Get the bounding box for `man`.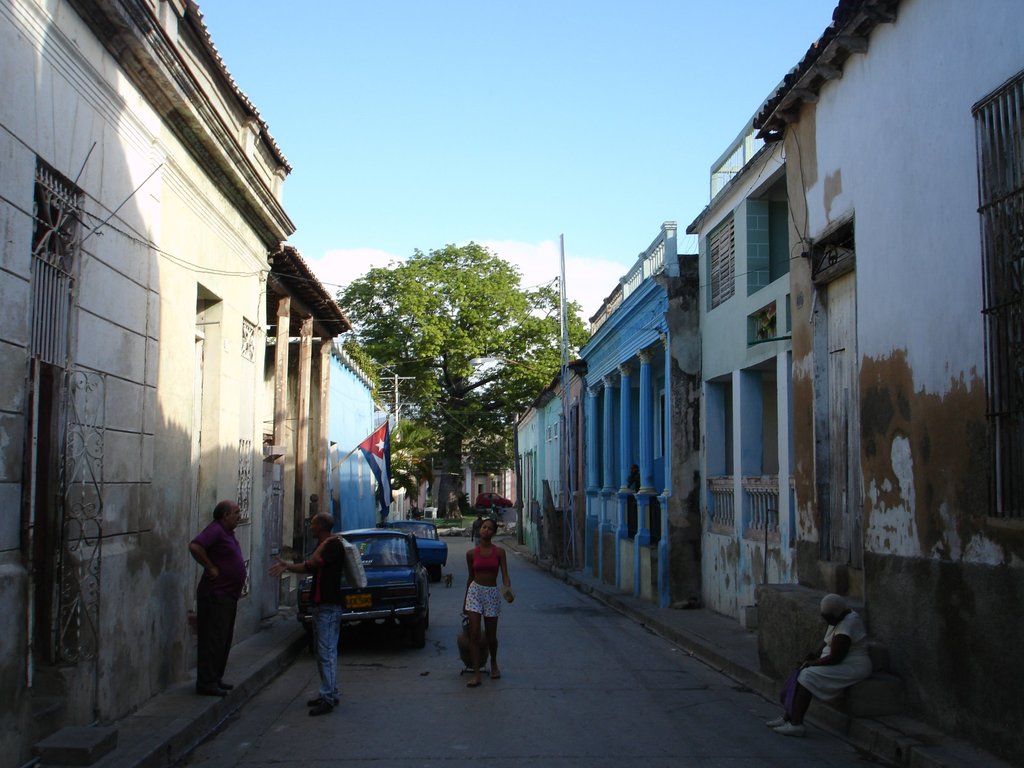
[left=469, top=512, right=485, bottom=547].
